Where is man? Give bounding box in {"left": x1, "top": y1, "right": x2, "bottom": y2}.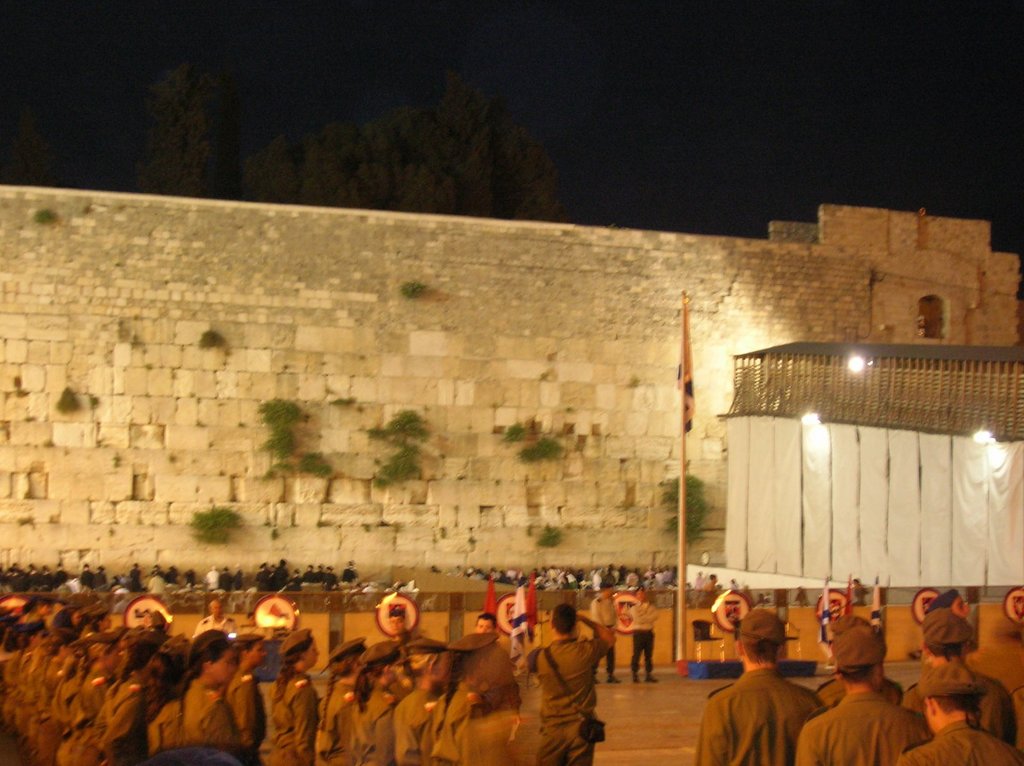
{"left": 474, "top": 612, "right": 499, "bottom": 634}.
